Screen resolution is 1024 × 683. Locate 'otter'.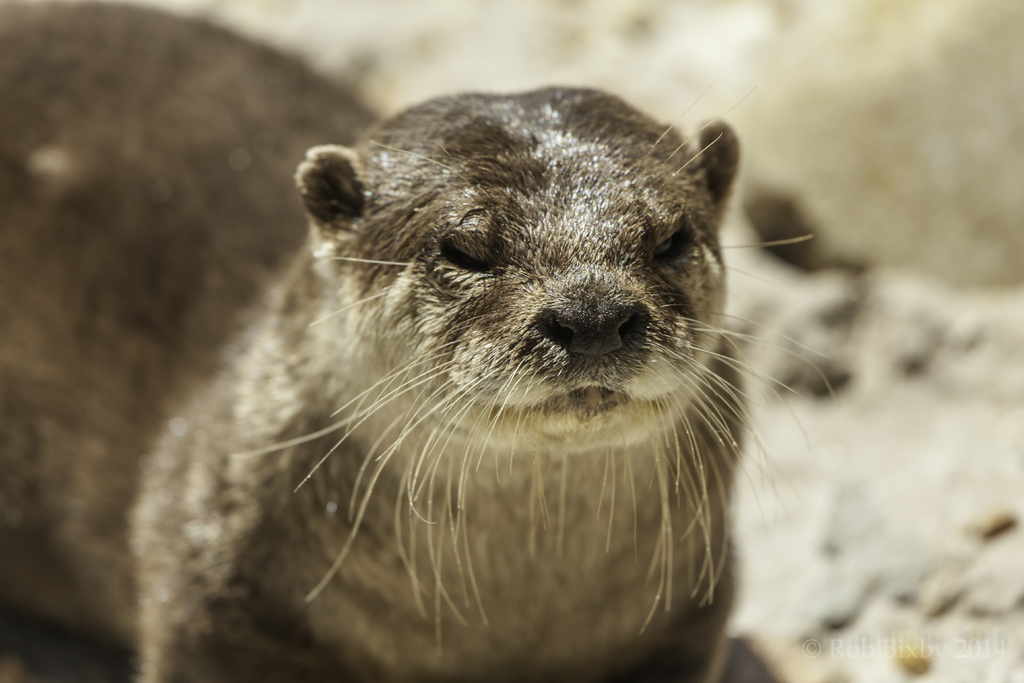
rect(0, 0, 829, 682).
